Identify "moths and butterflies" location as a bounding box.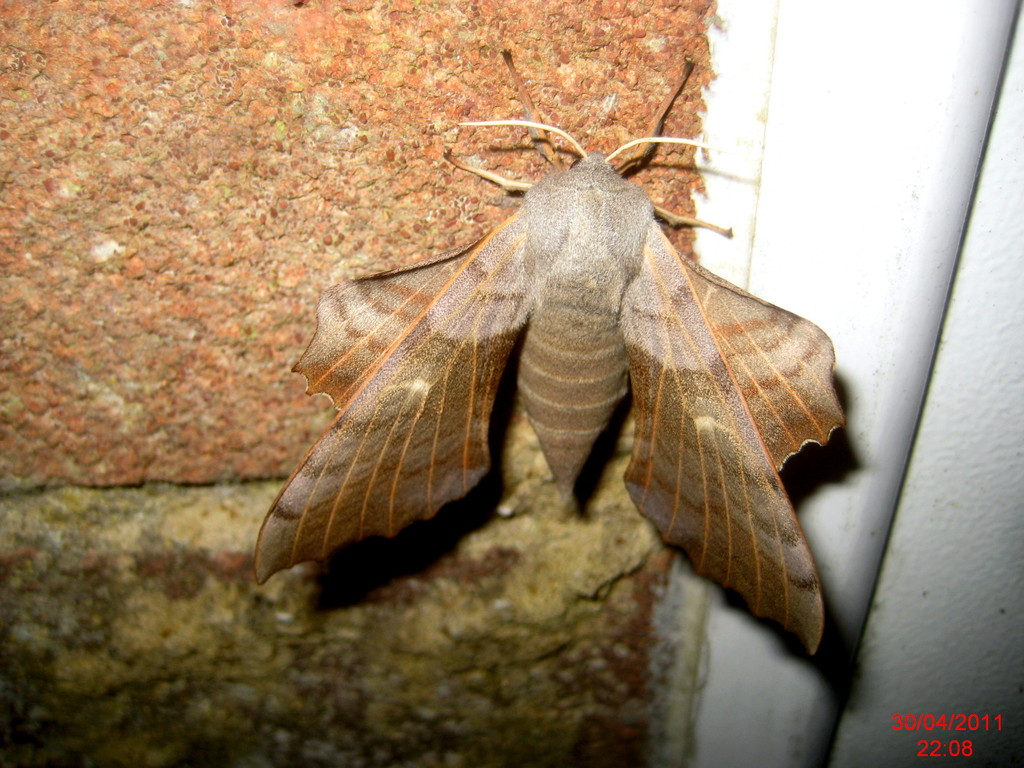
rect(249, 47, 853, 666).
